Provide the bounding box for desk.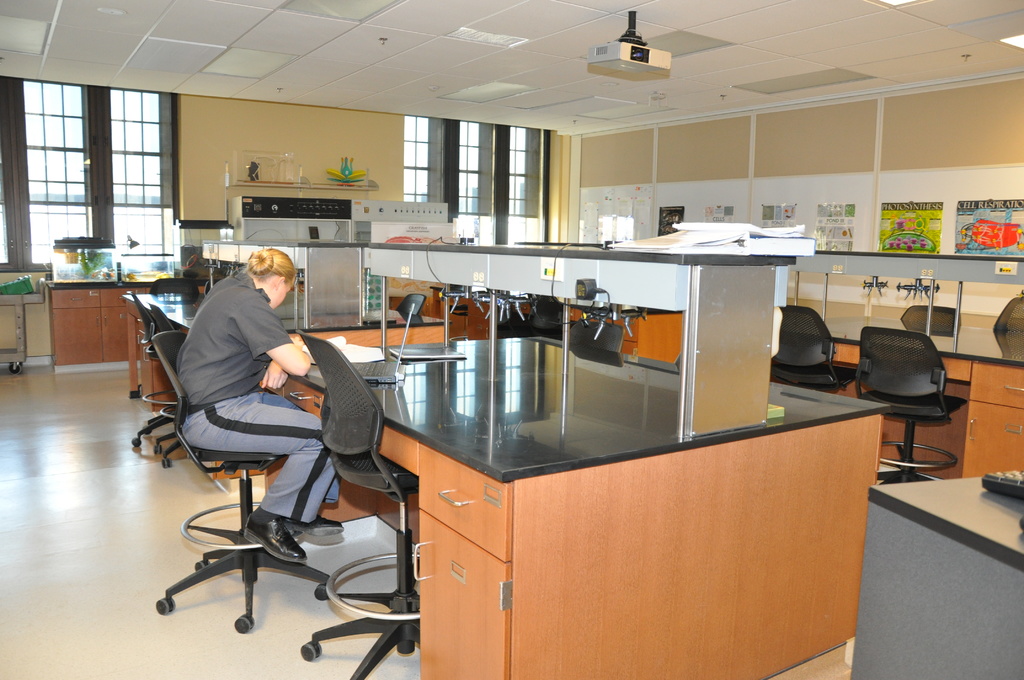
{"x1": 771, "y1": 262, "x2": 1018, "y2": 462}.
